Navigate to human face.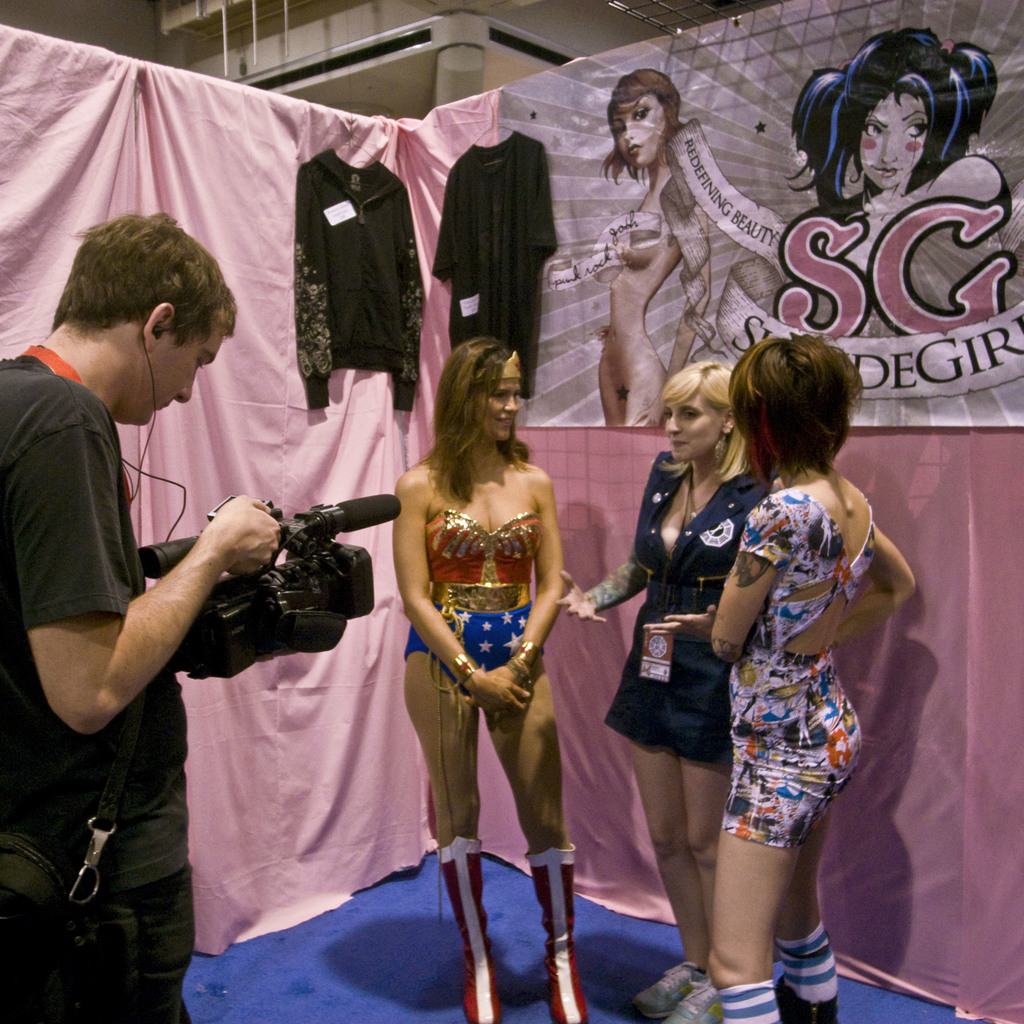
Navigation target: l=136, t=326, r=225, b=429.
